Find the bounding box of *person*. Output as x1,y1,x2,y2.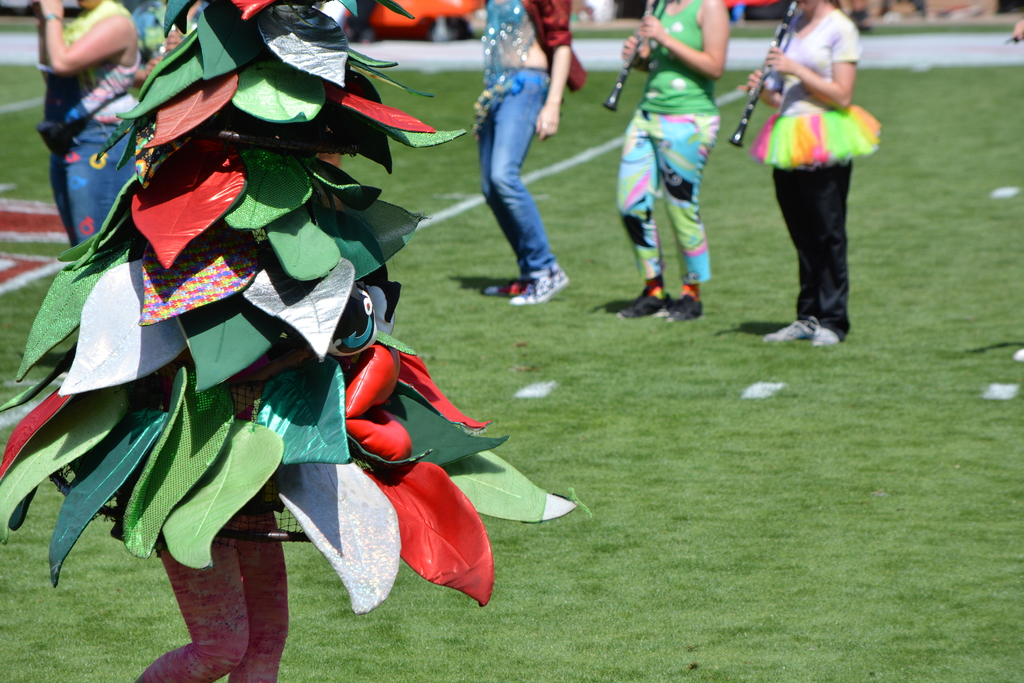
479,0,584,305.
